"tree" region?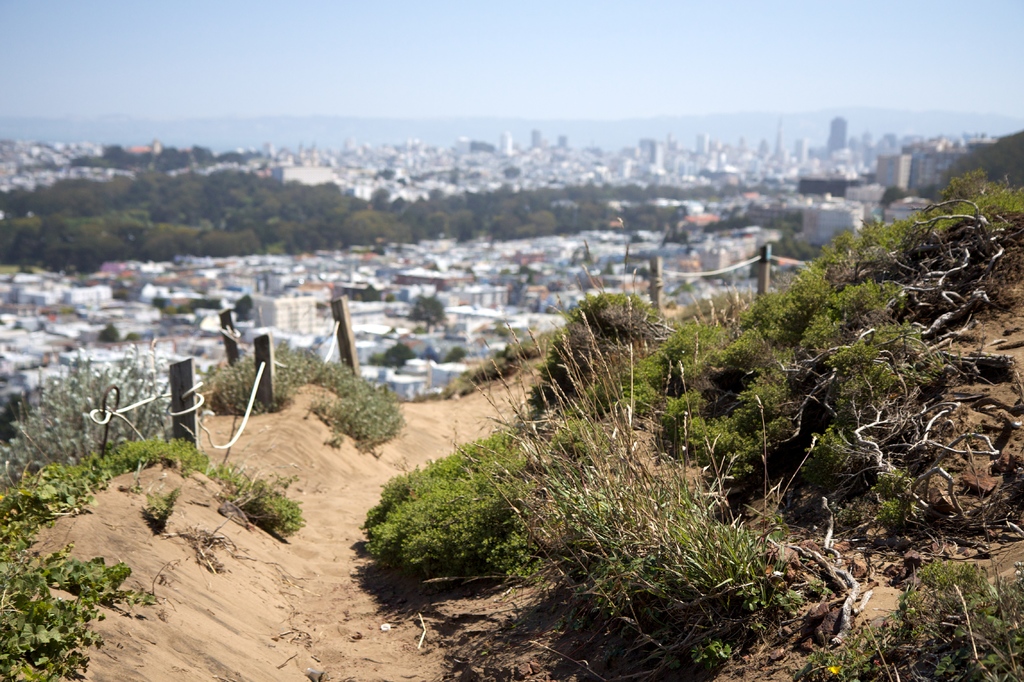
141 226 194 262
